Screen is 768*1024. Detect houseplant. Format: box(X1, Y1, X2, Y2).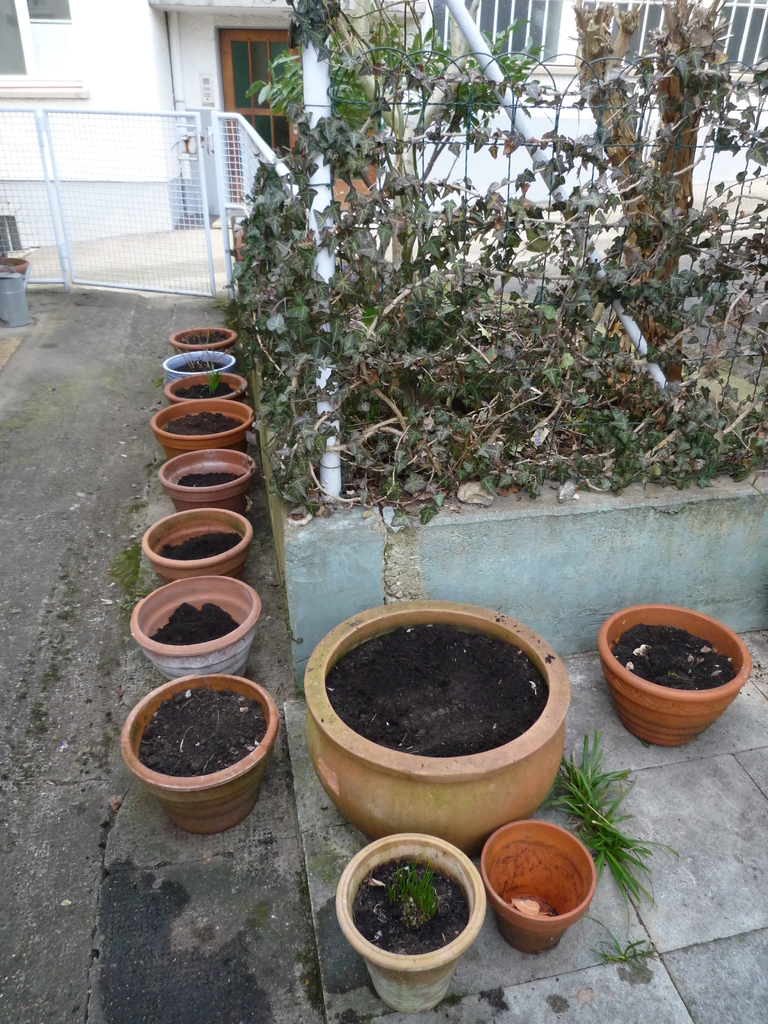
box(137, 502, 245, 561).
